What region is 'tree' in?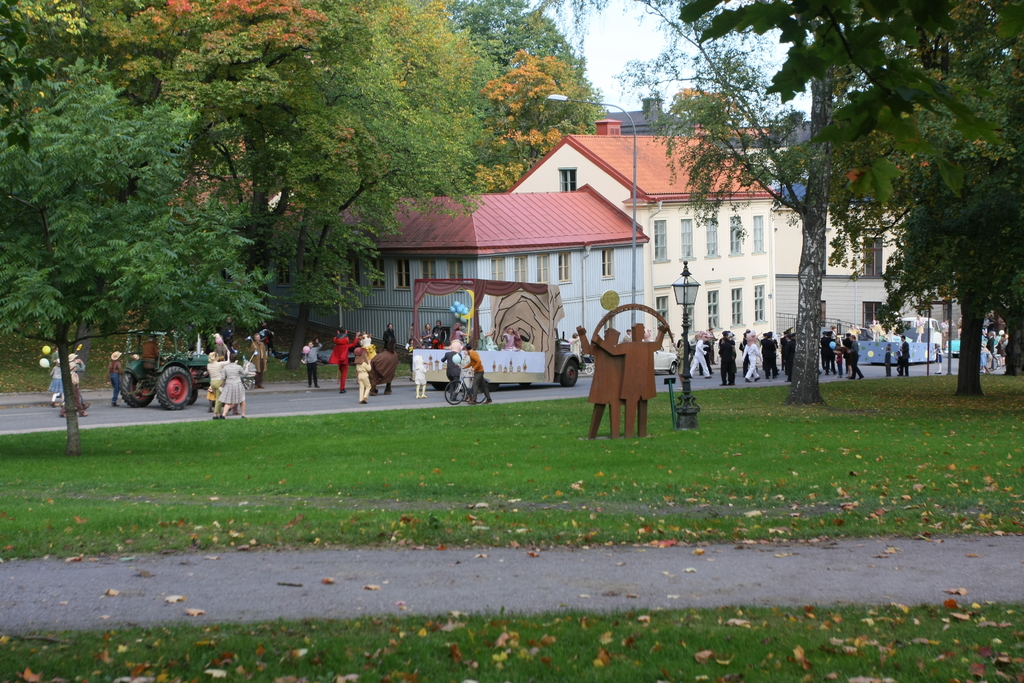
bbox=(532, 0, 1023, 412).
